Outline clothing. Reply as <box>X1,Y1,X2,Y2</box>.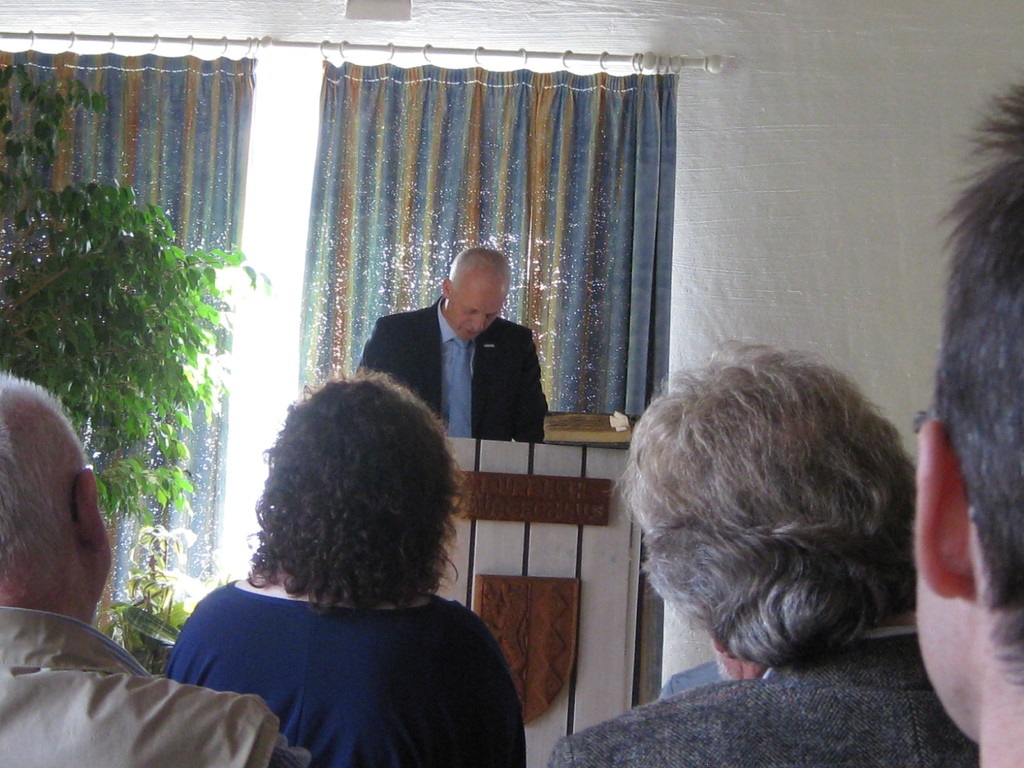
<box>0,601,316,767</box>.
